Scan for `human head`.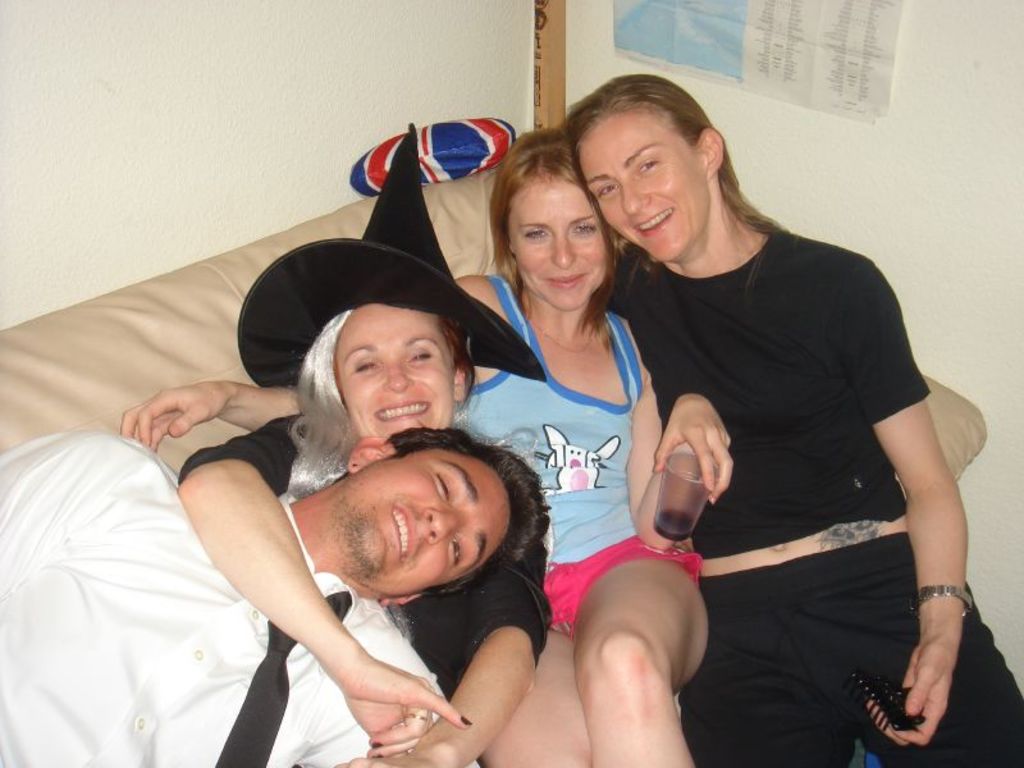
Scan result: {"x1": 559, "y1": 74, "x2": 741, "y2": 257}.
